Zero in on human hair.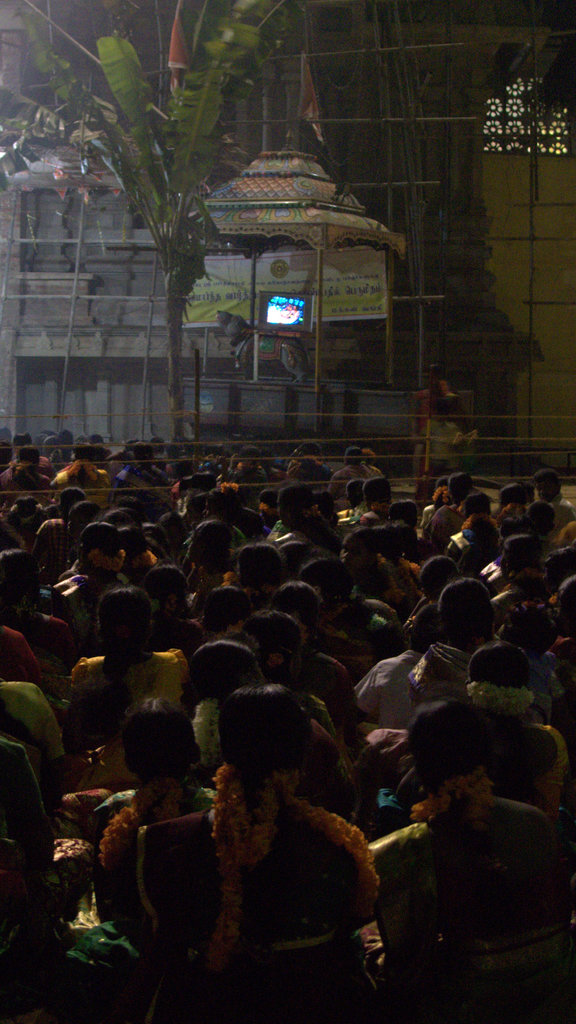
Zeroed in: x1=545 y1=547 x2=575 y2=588.
